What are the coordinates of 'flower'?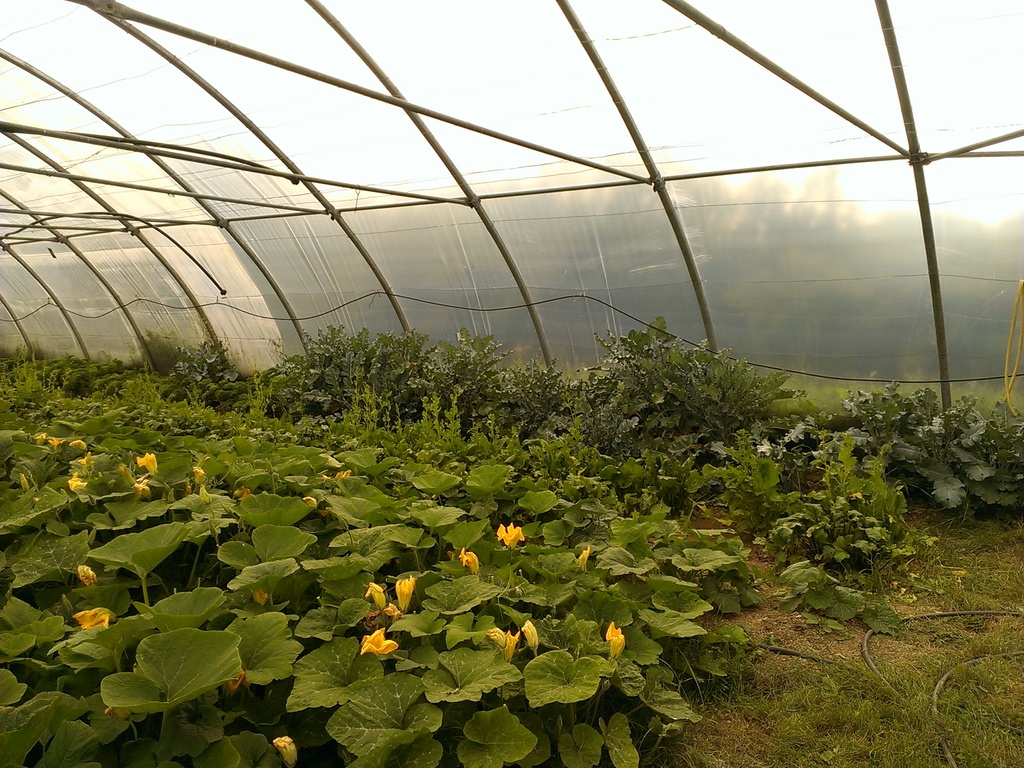
bbox=(522, 613, 545, 650).
